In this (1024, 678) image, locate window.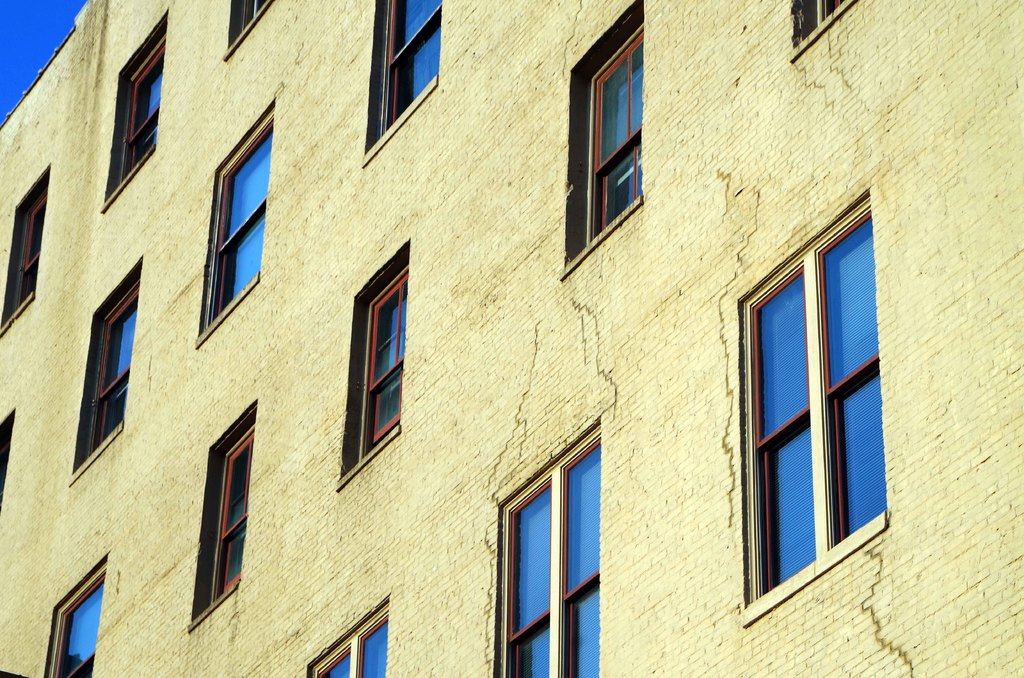
Bounding box: (503, 423, 601, 677).
